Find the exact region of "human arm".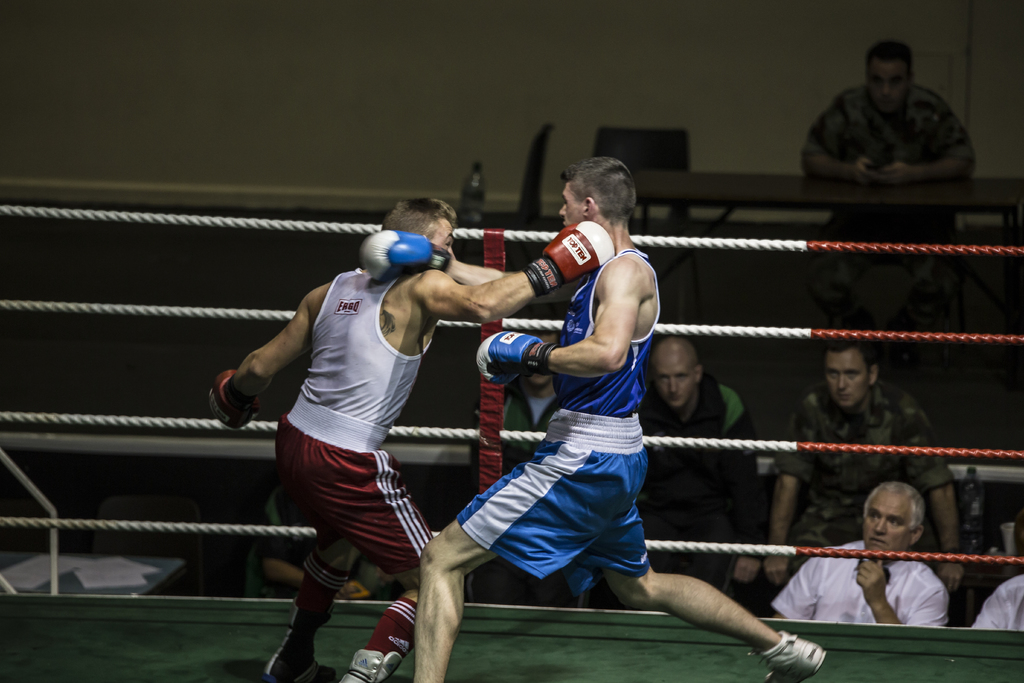
Exact region: (721,397,761,547).
